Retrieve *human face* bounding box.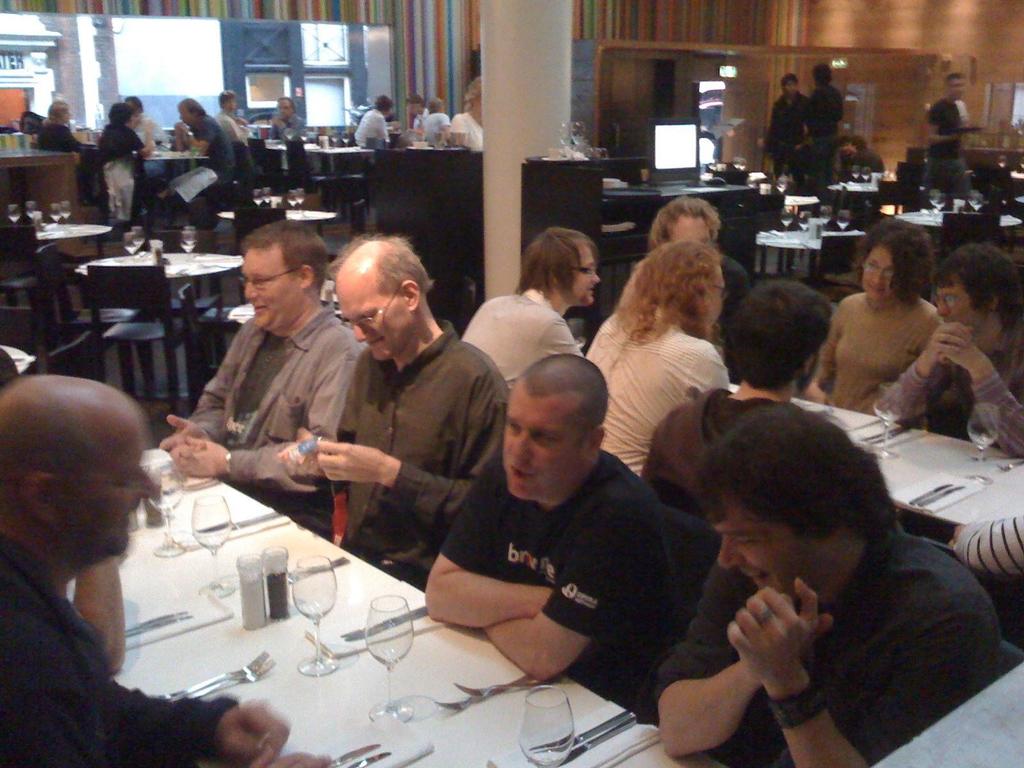
Bounding box: 710, 509, 824, 599.
